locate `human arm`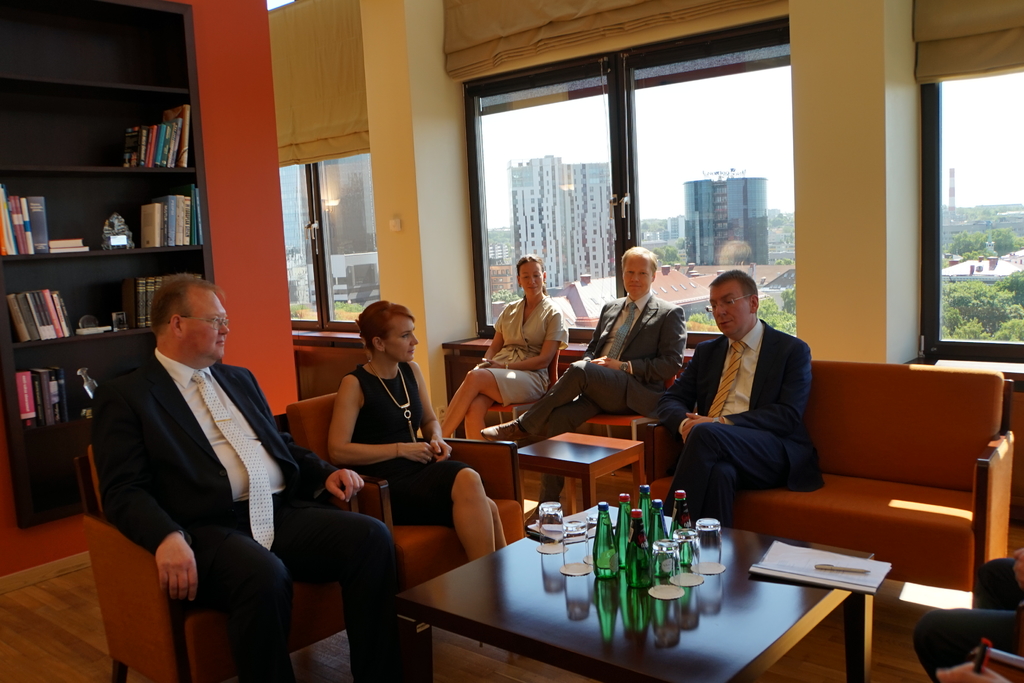
[474,299,508,370]
